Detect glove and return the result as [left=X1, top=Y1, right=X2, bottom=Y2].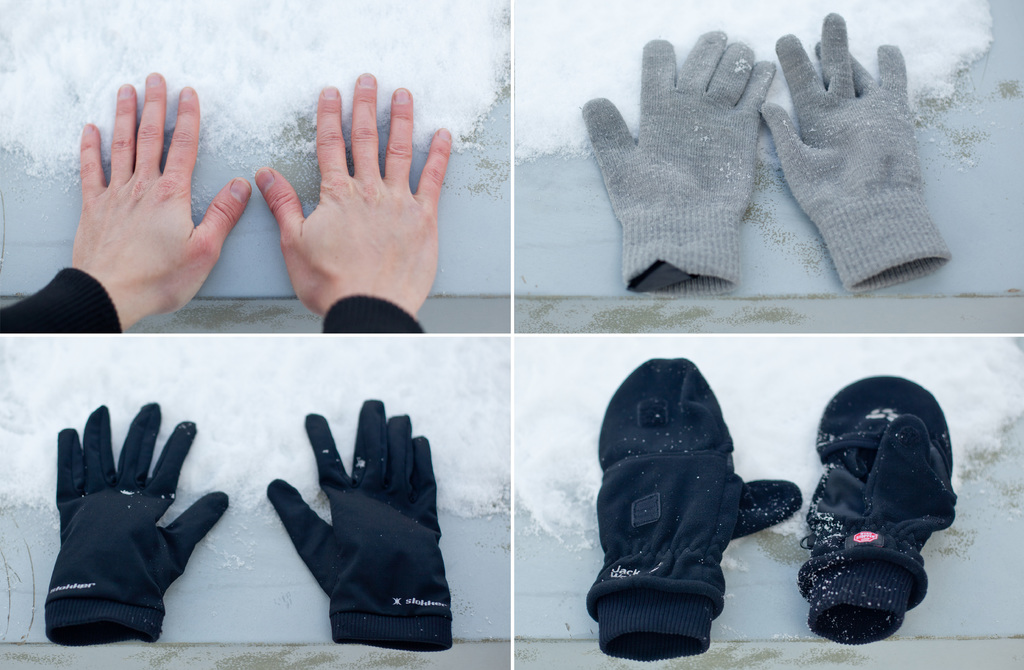
[left=586, top=355, right=803, bottom=658].
